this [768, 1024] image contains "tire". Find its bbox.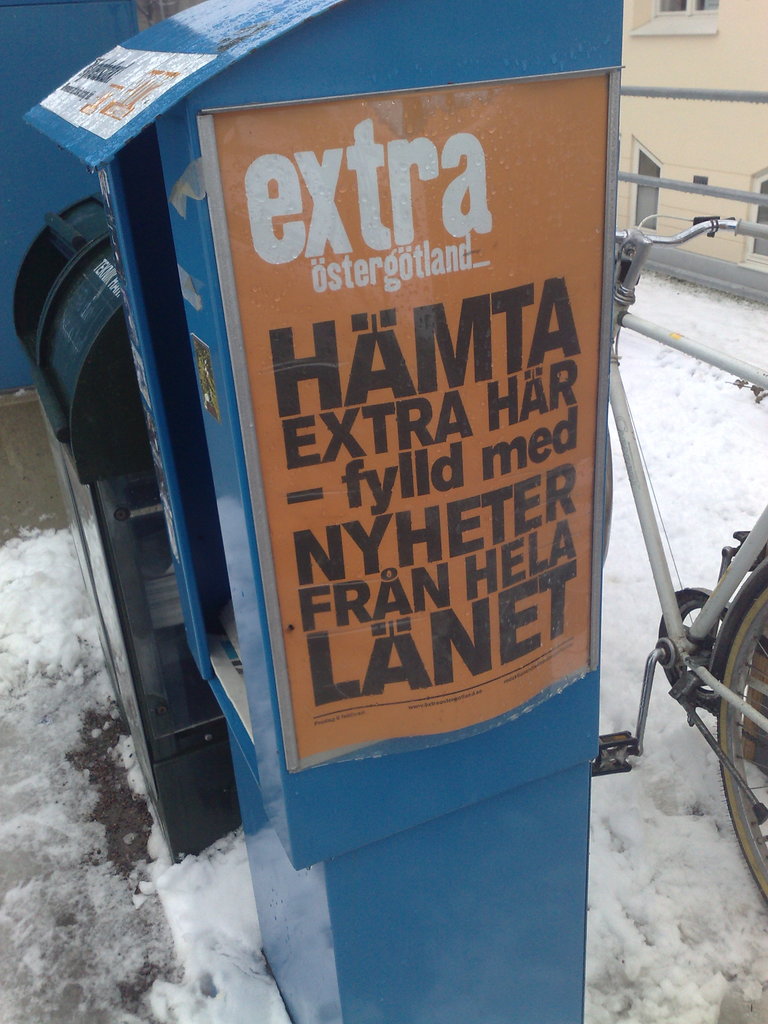
<region>715, 584, 767, 899</region>.
